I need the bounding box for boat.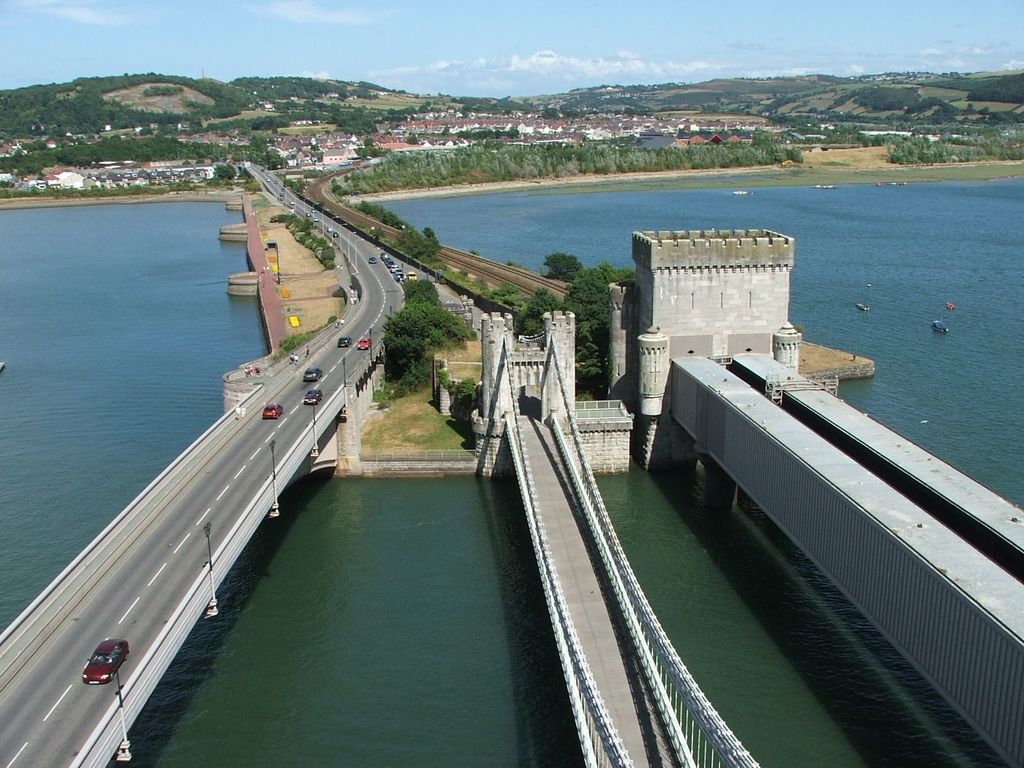
Here it is: BBox(732, 188, 755, 200).
